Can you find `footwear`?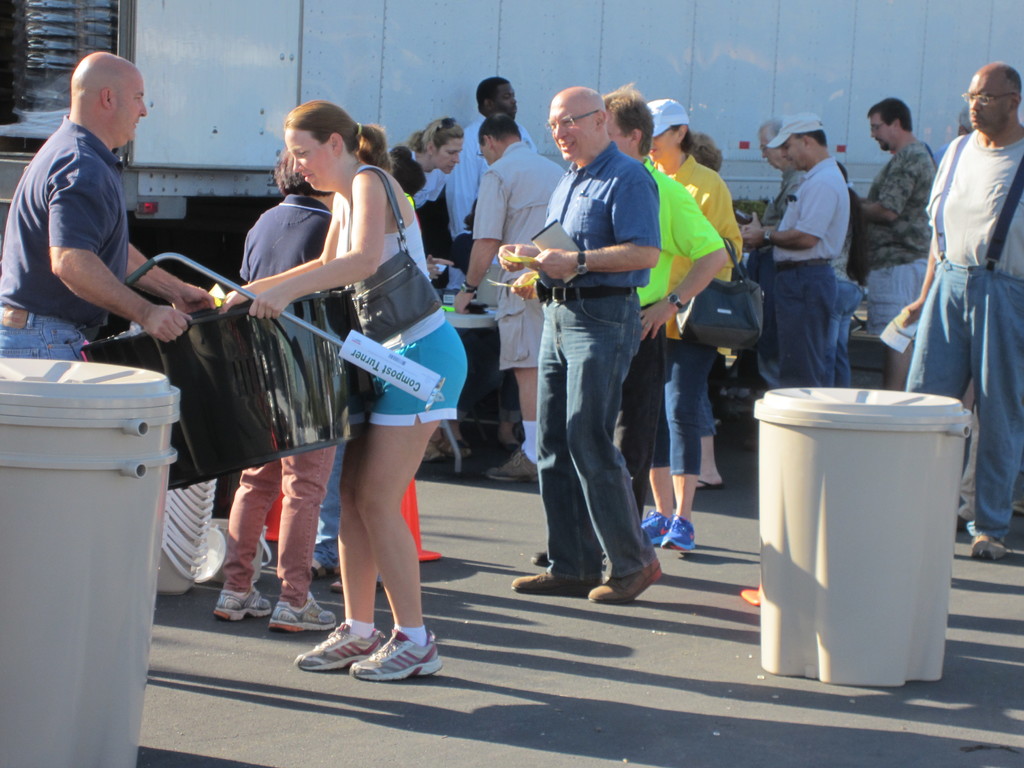
Yes, bounding box: 737,584,764,609.
